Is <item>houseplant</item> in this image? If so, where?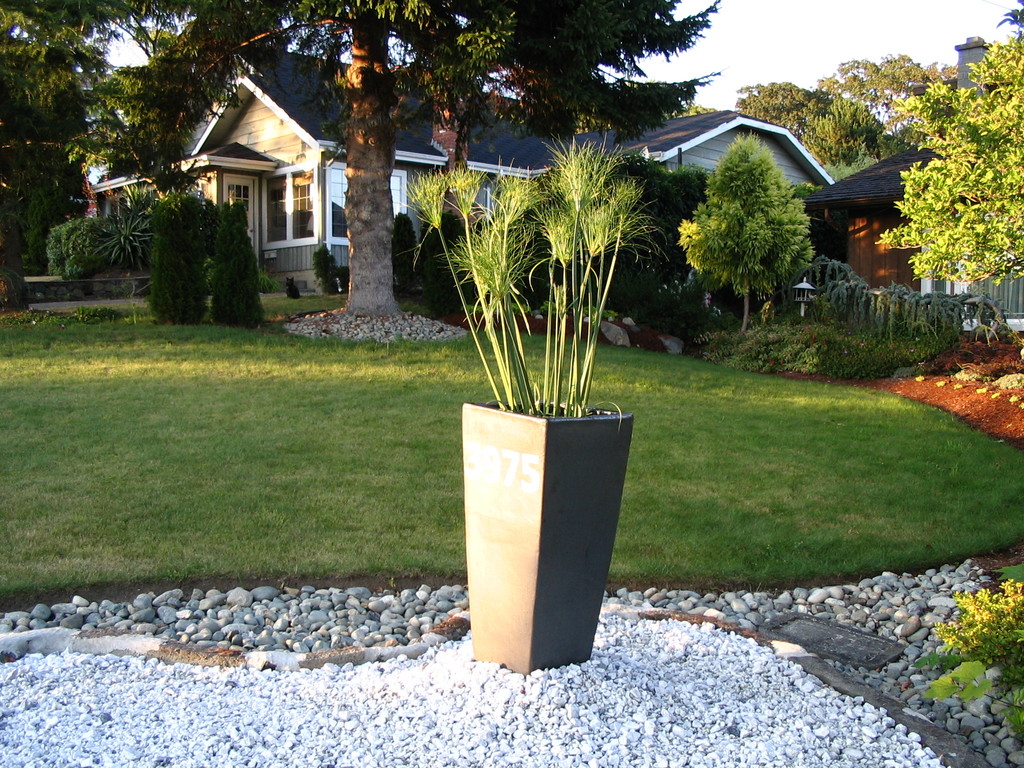
Yes, at Rect(392, 134, 668, 678).
